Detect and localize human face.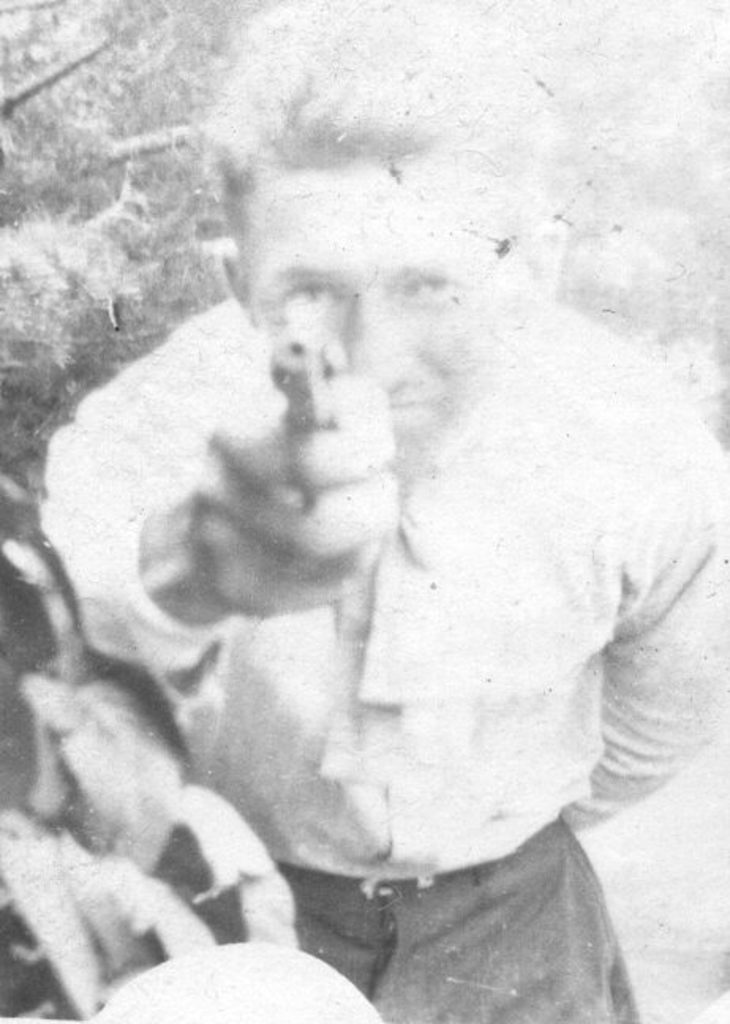
Localized at select_region(240, 168, 534, 480).
